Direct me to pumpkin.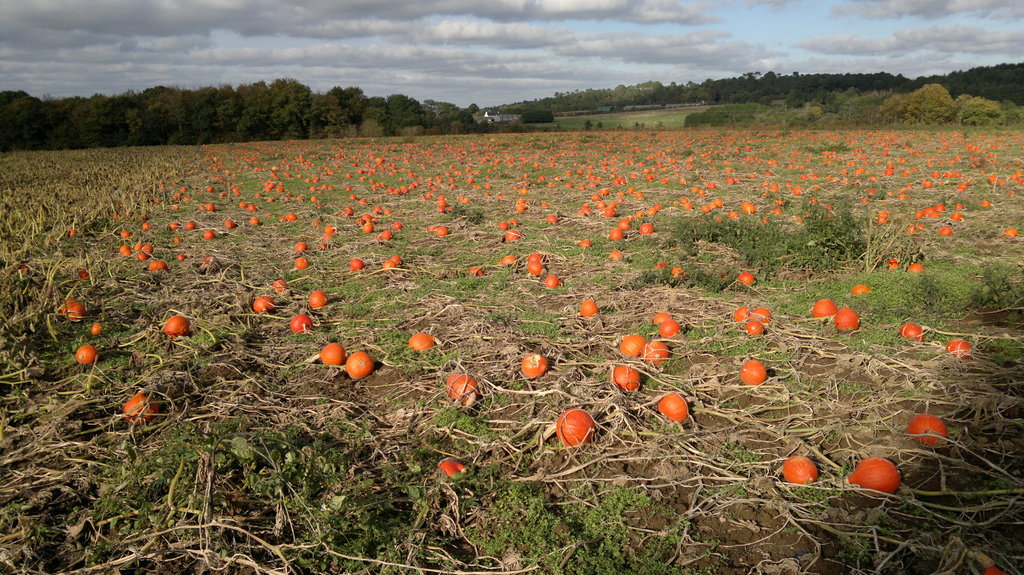
Direction: {"left": 746, "top": 320, "right": 768, "bottom": 341}.
